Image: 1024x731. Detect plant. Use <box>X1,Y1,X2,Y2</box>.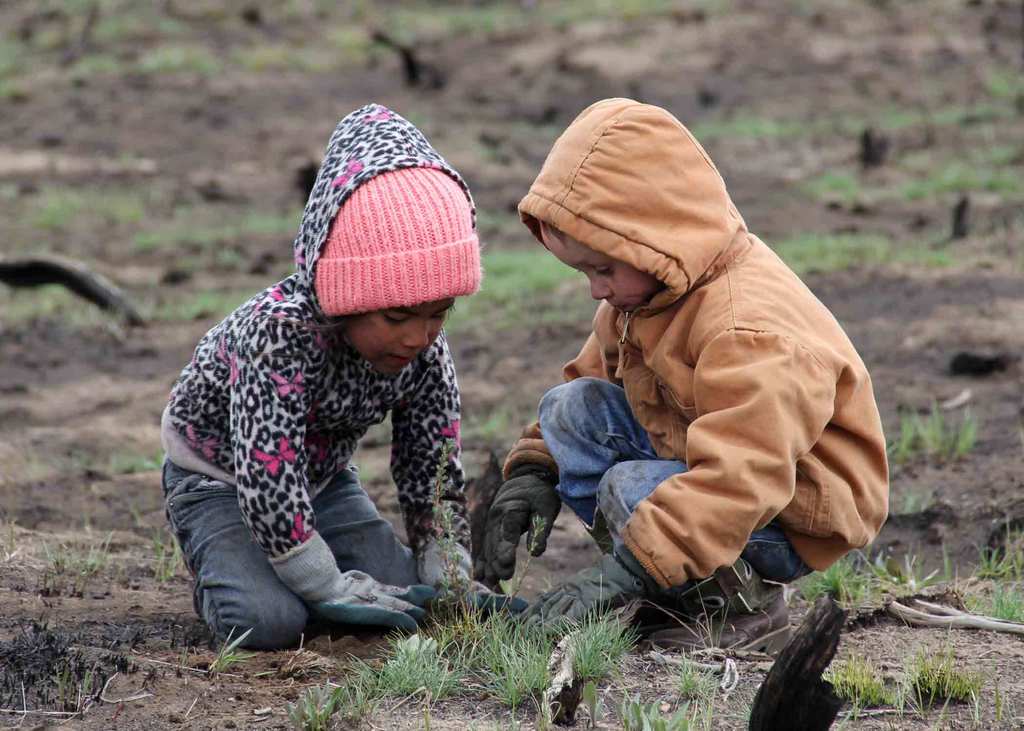
<box>872,550,942,596</box>.
